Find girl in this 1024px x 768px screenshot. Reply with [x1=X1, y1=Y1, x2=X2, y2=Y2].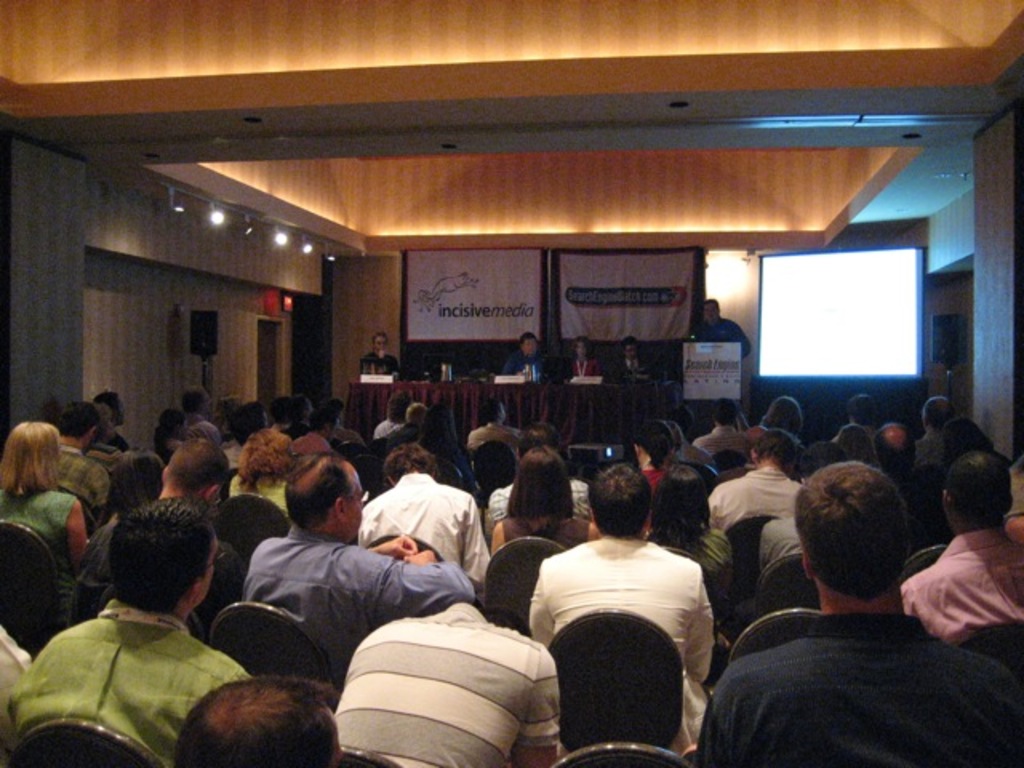
[x1=632, y1=418, x2=678, y2=498].
